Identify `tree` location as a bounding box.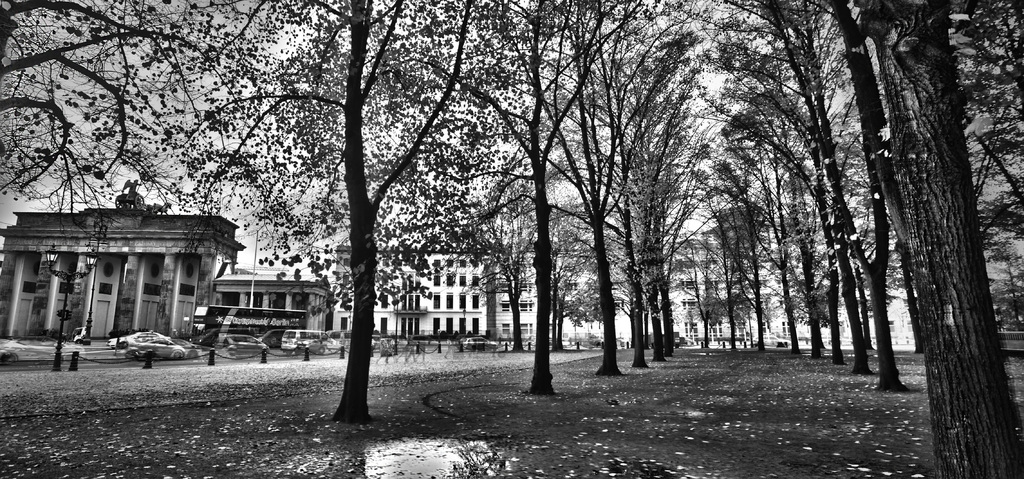
[x1=712, y1=0, x2=865, y2=369].
